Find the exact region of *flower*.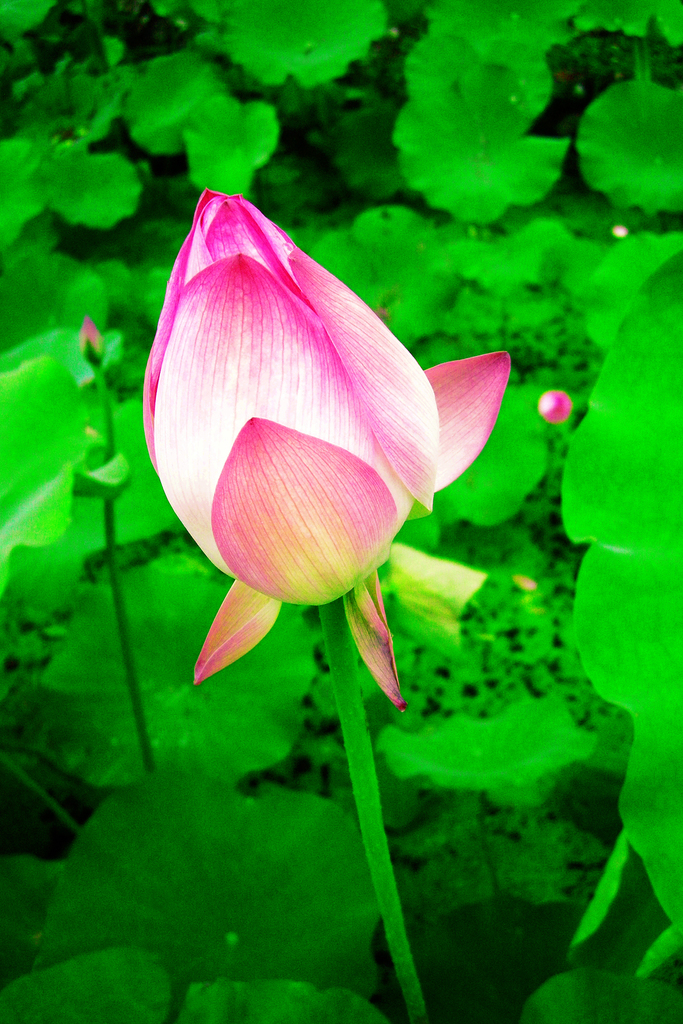
Exact region: <box>76,305,107,381</box>.
